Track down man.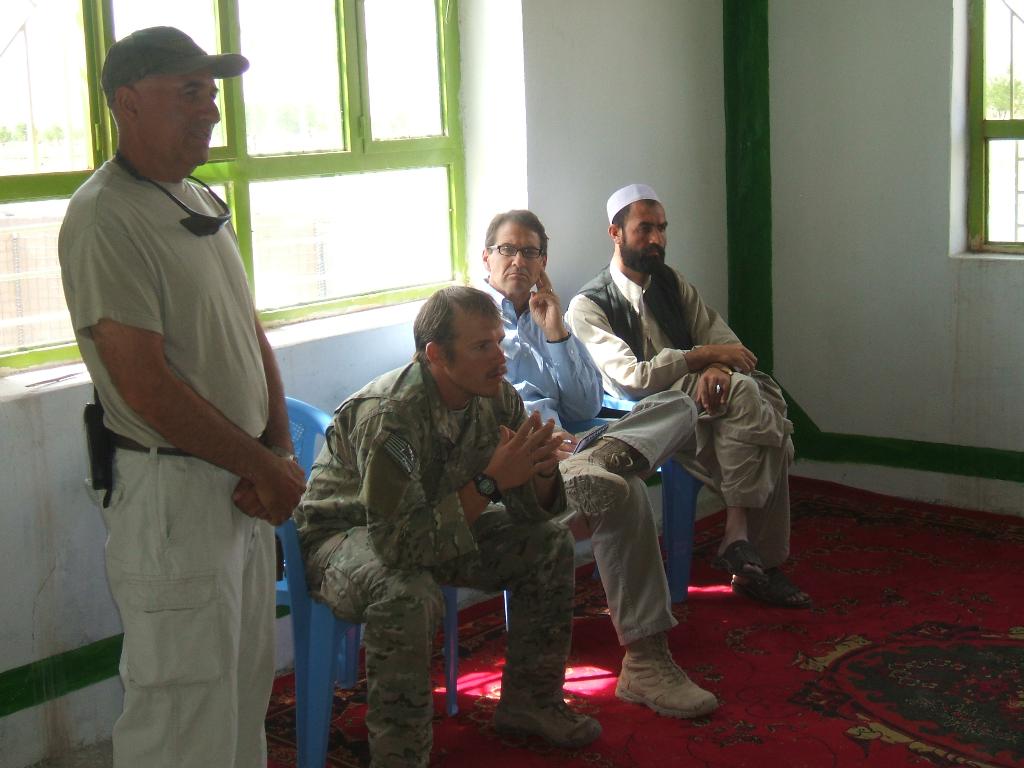
Tracked to 478/190/717/700.
